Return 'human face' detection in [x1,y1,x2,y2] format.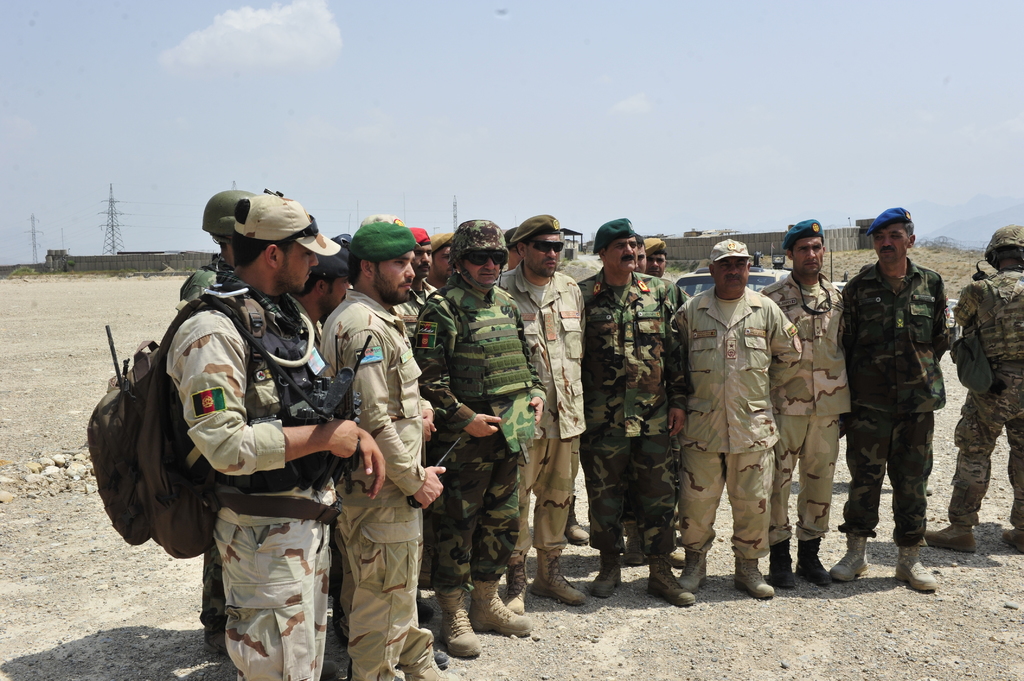
[715,256,751,291].
